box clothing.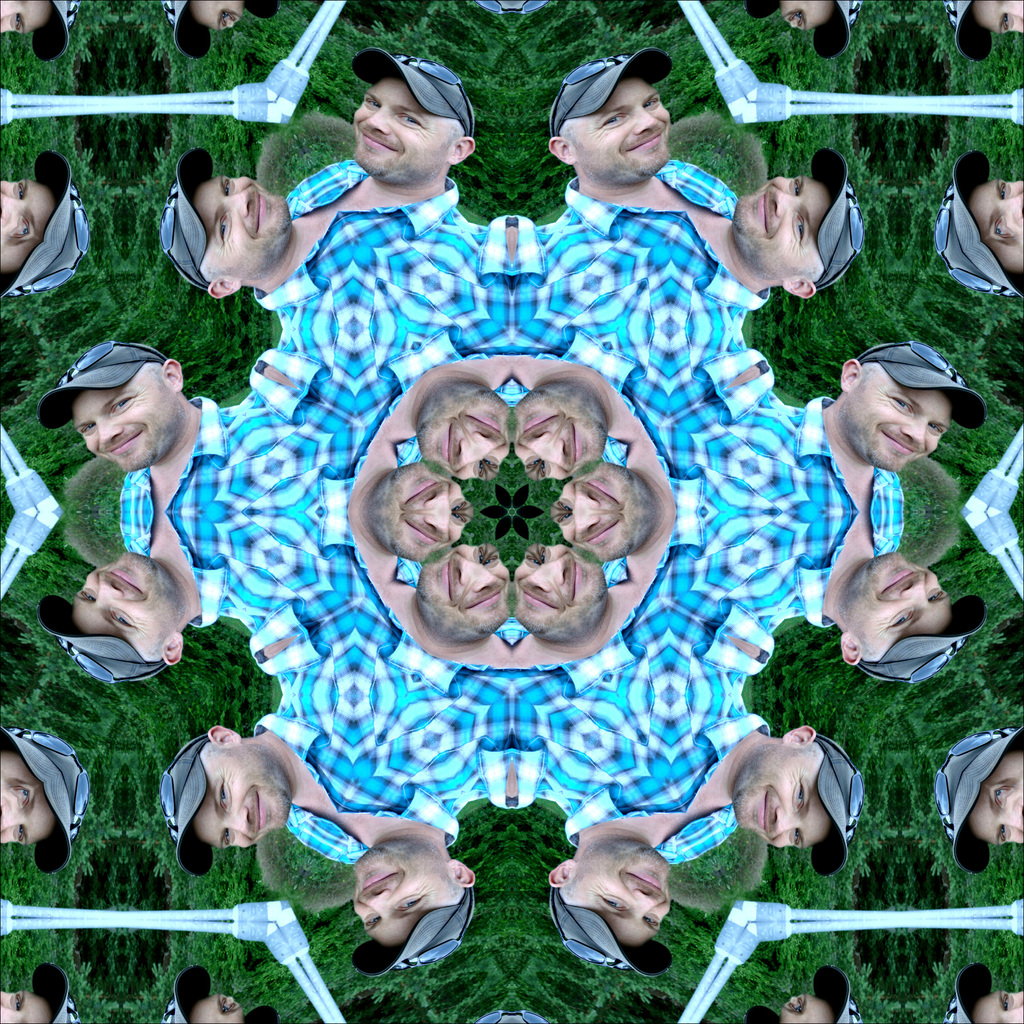
<bbox>550, 158, 730, 249</bbox>.
